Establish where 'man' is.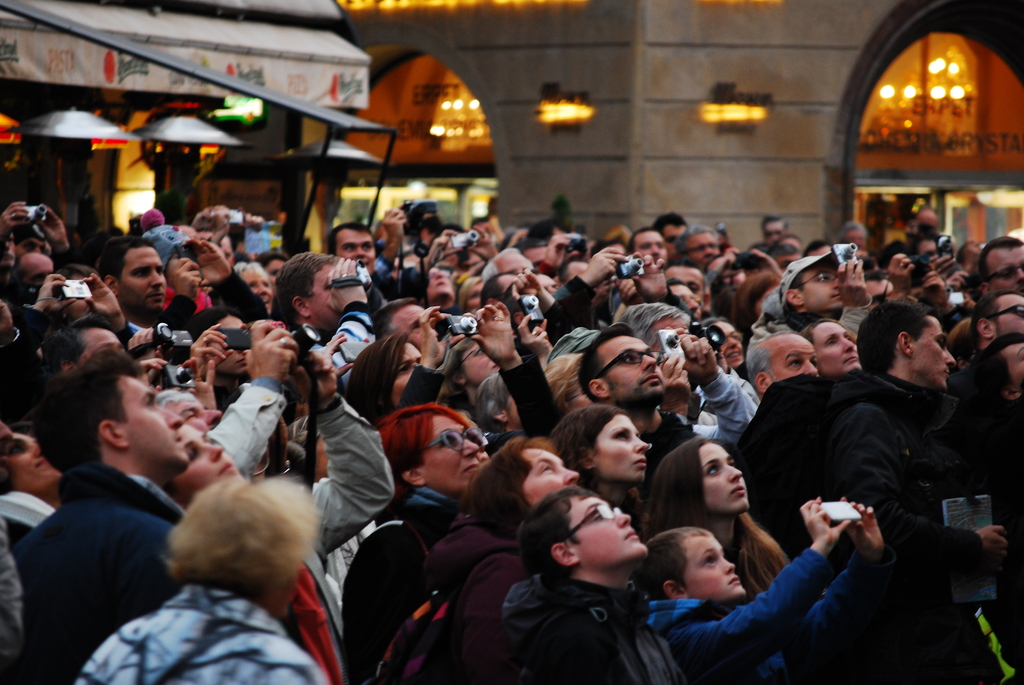
Established at [672, 198, 726, 262].
